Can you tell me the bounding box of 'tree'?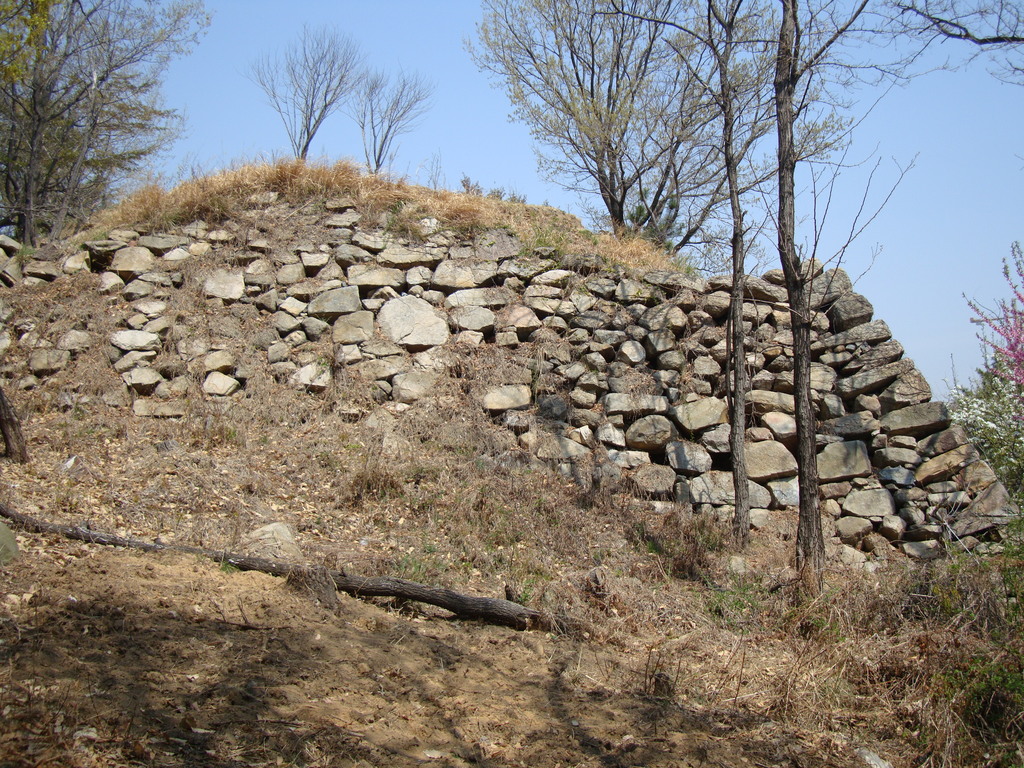
rect(938, 236, 1023, 532).
